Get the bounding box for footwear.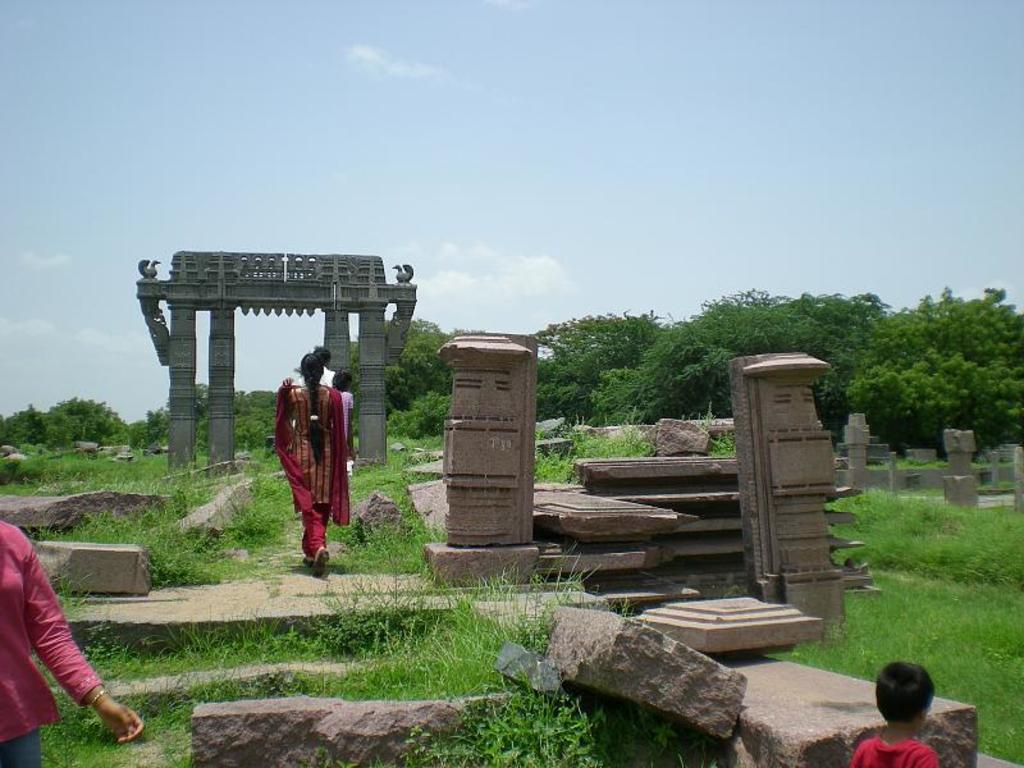
(left=306, top=552, right=325, bottom=577).
